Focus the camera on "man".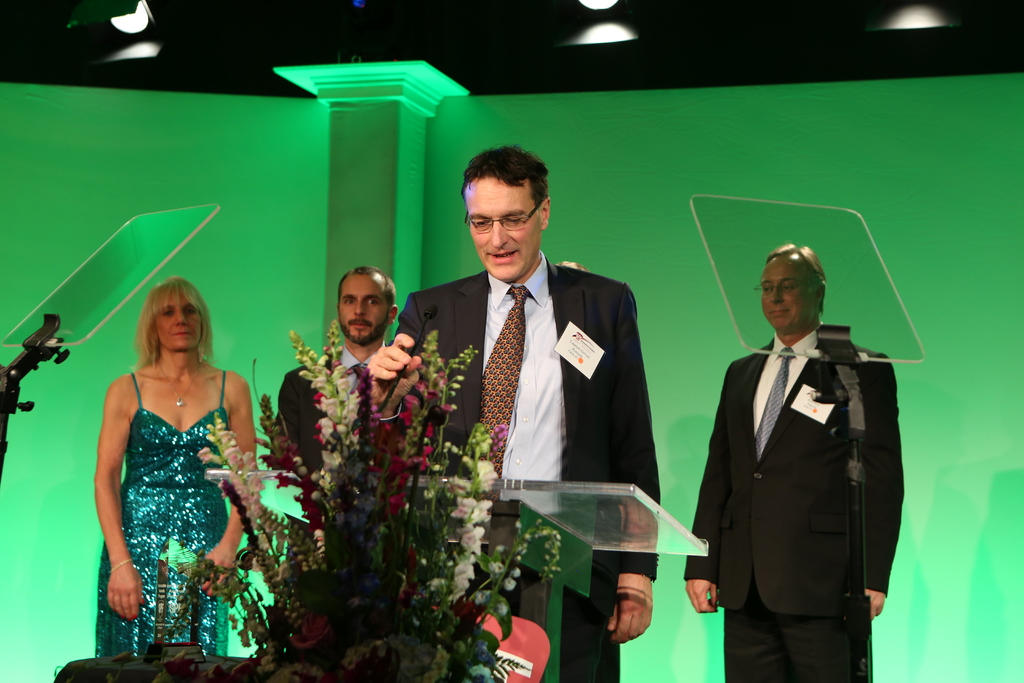
Focus region: 686, 241, 905, 682.
